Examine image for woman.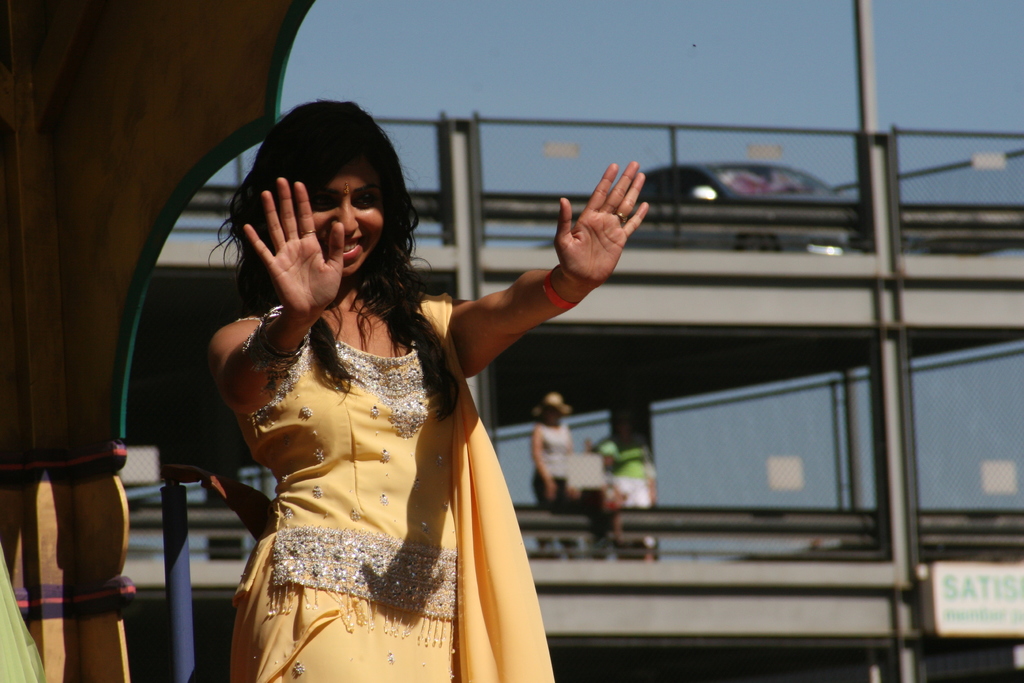
Examination result: {"x1": 188, "y1": 85, "x2": 566, "y2": 682}.
